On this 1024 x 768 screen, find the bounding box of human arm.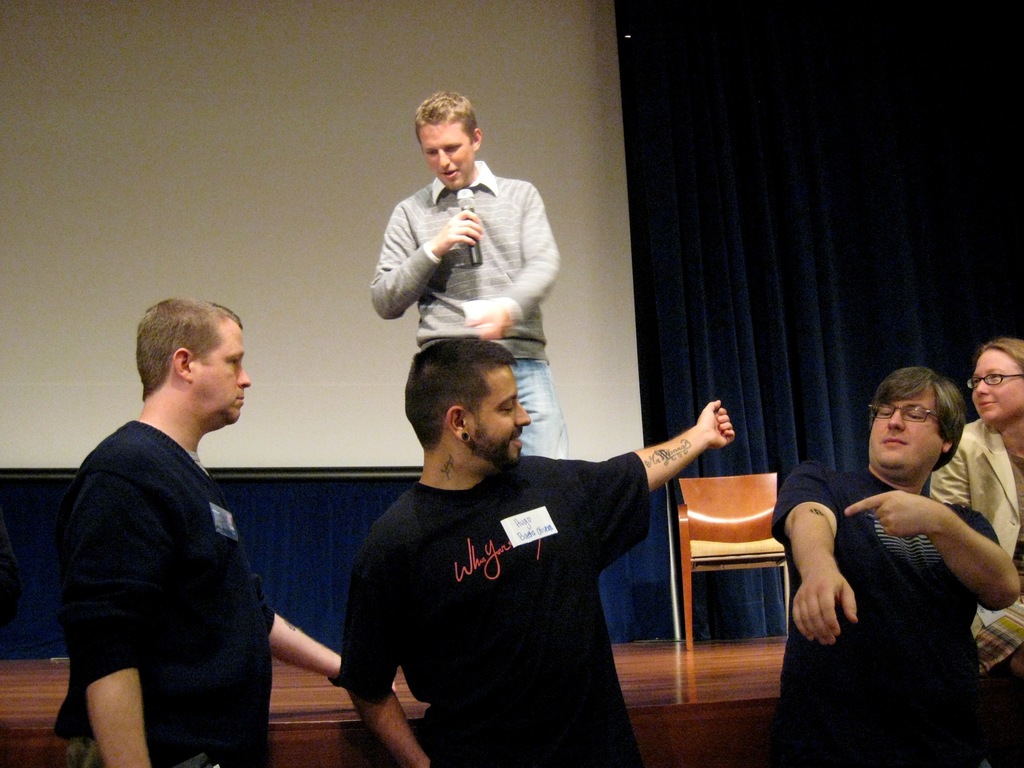
Bounding box: pyautogui.locateOnScreen(840, 483, 1023, 617).
